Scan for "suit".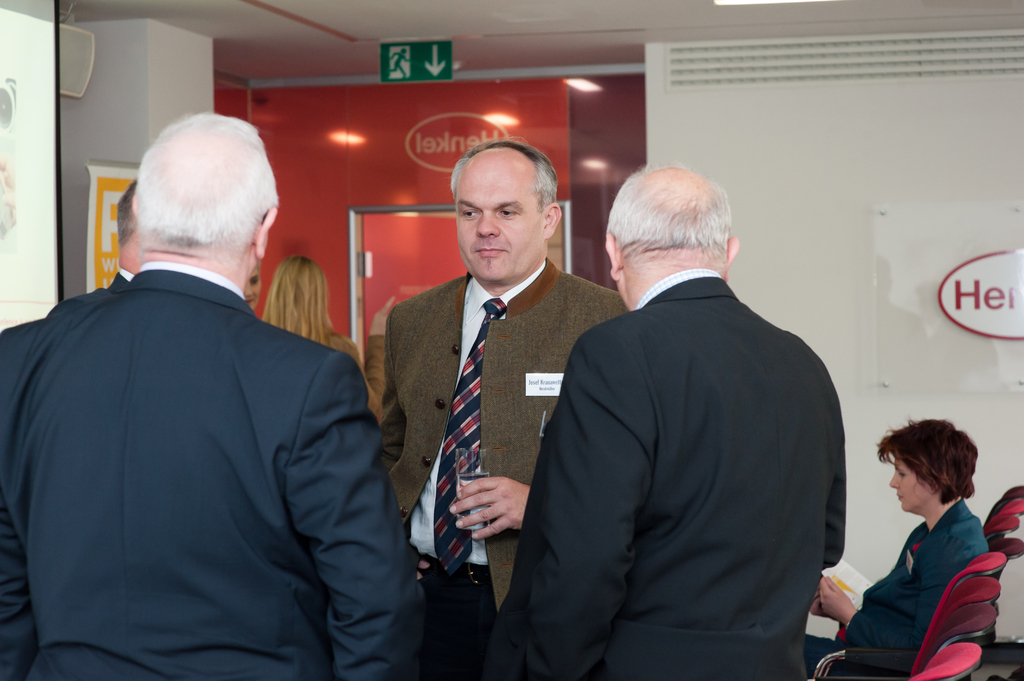
Scan result: region(379, 251, 634, 680).
